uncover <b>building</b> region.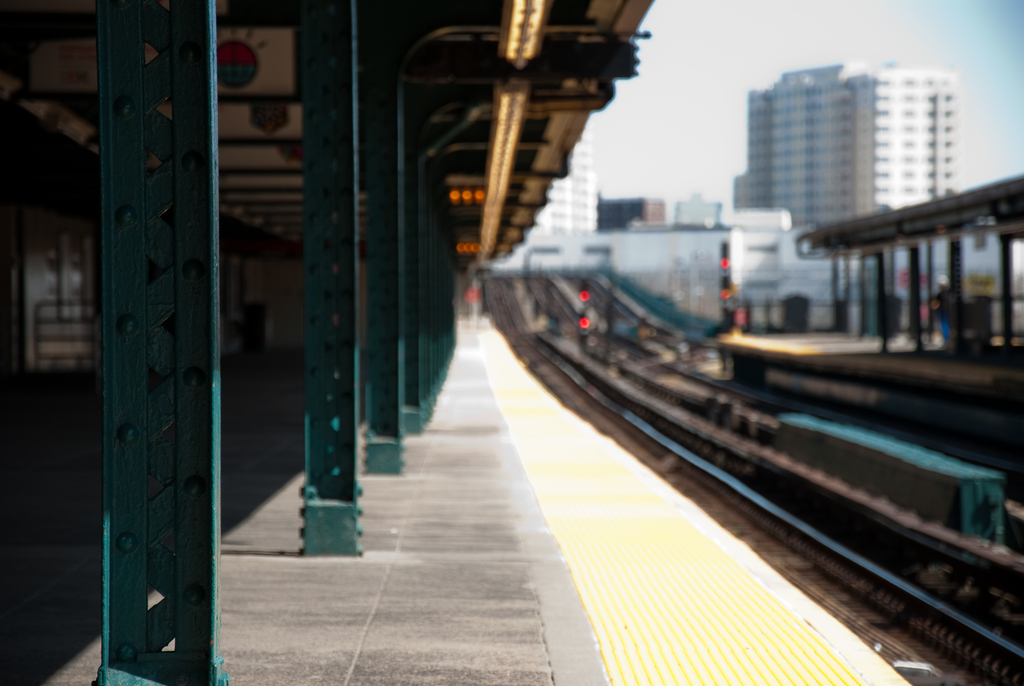
Uncovered: BBox(493, 199, 790, 316).
